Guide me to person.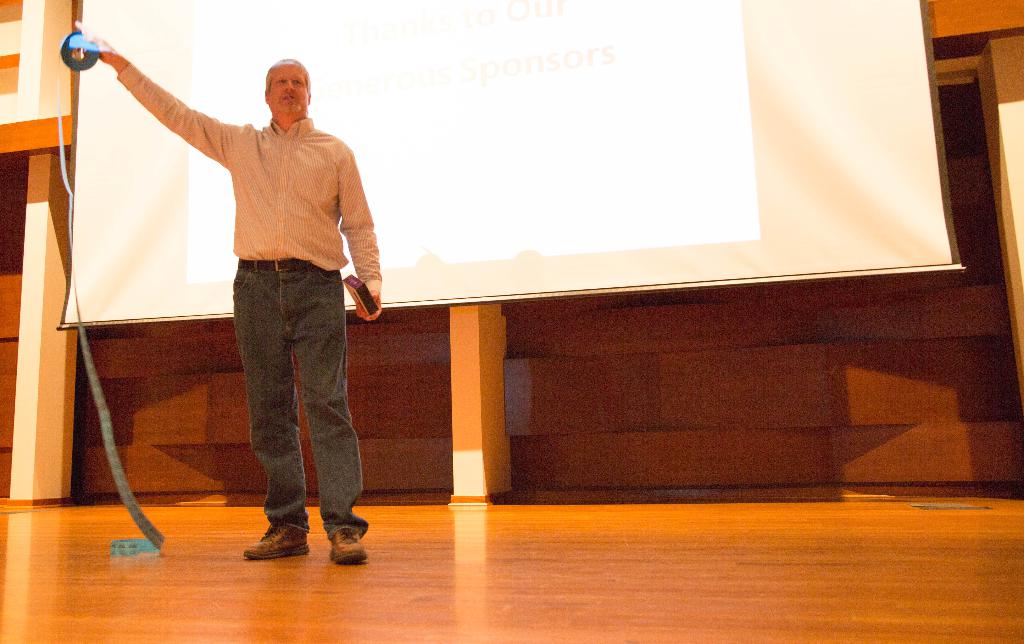
Guidance: left=70, top=12, right=384, bottom=567.
